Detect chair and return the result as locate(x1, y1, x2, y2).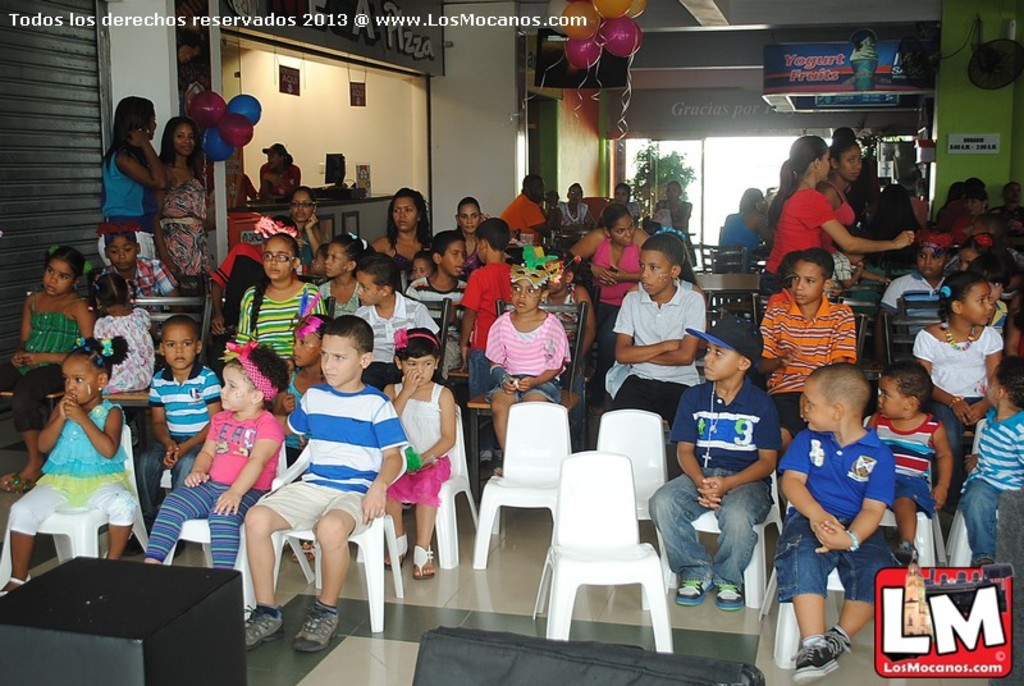
locate(342, 210, 367, 246).
